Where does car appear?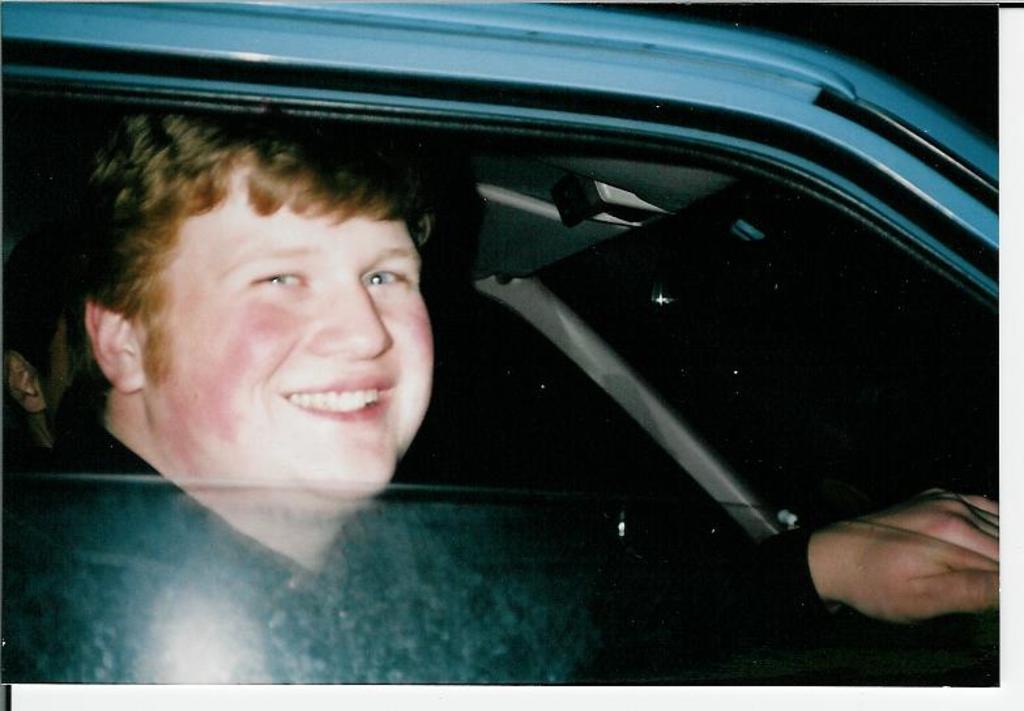
Appears at bbox=[0, 12, 974, 653].
